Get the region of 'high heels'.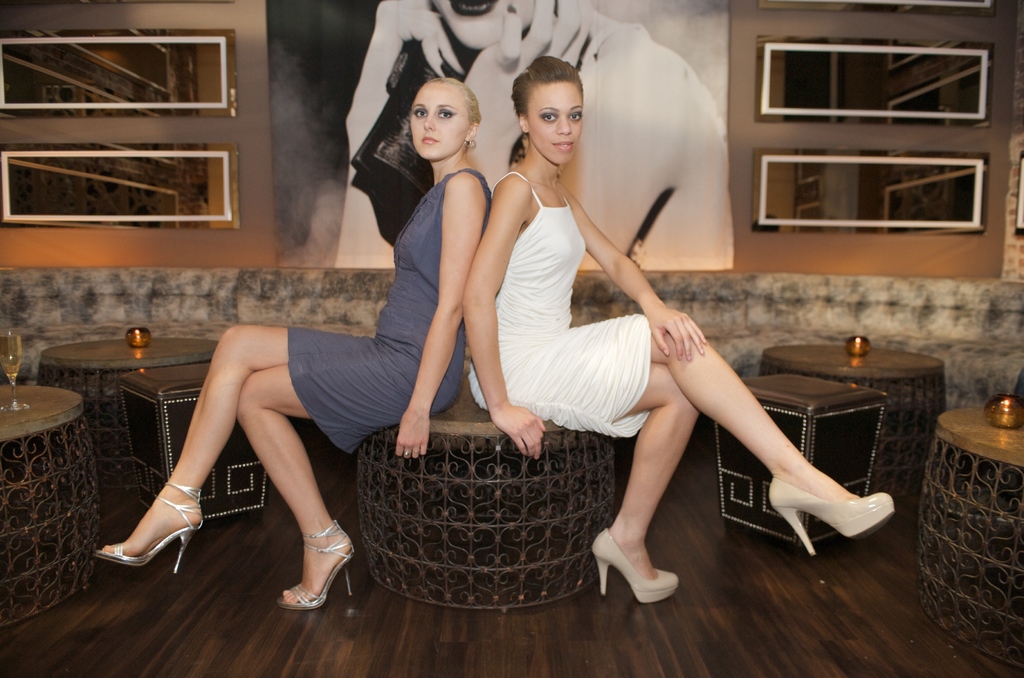
Rect(589, 525, 676, 604).
